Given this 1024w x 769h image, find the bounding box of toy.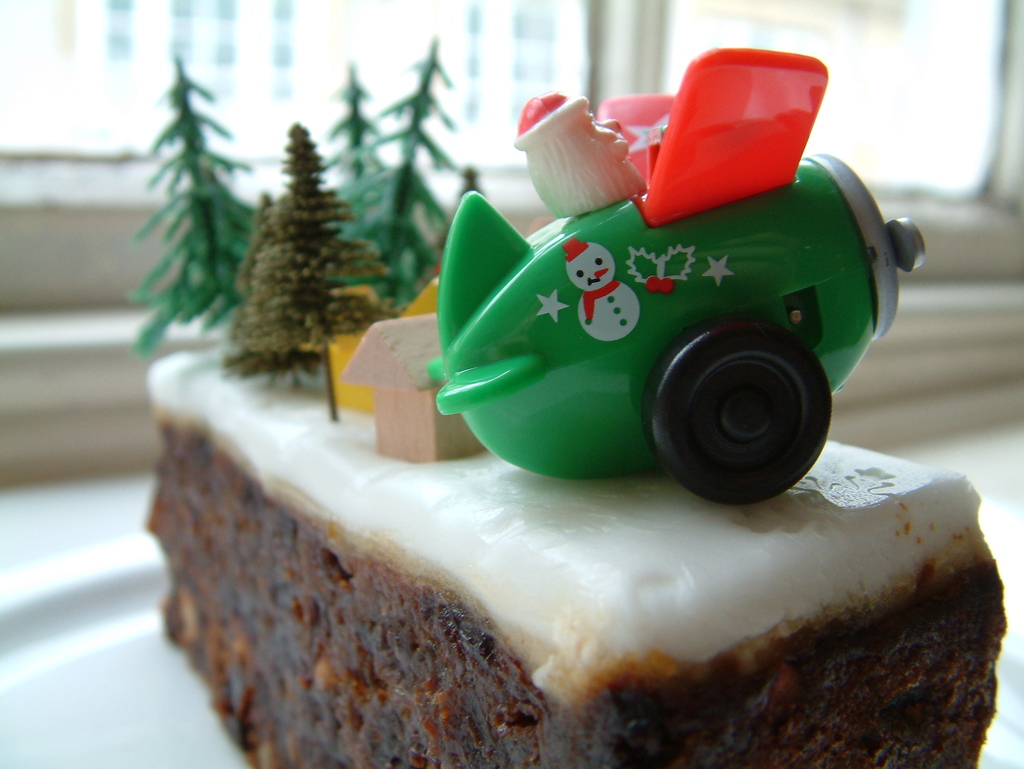
region(340, 312, 484, 463).
